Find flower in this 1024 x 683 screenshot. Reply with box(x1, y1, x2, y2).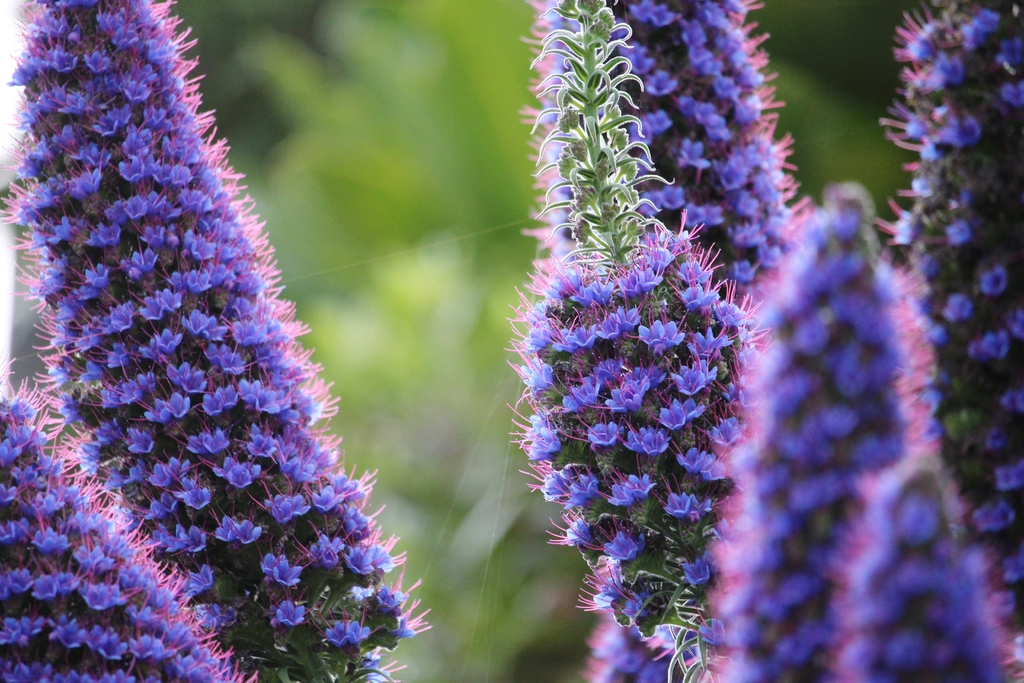
box(516, 94, 771, 651).
